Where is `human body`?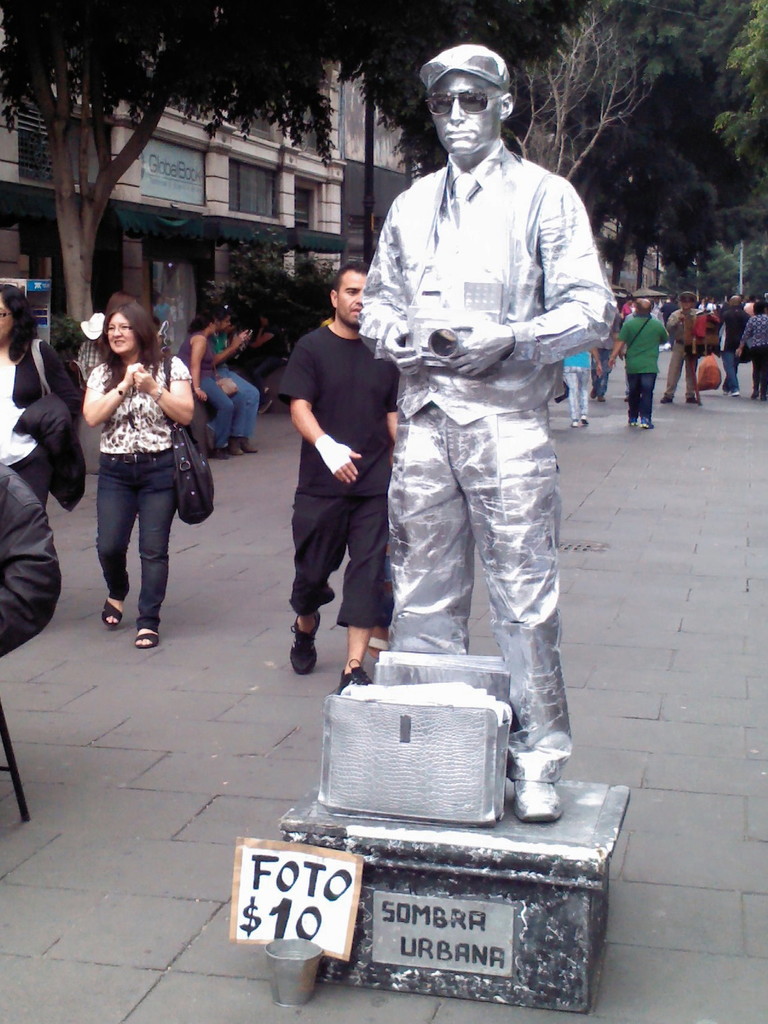
detection(356, 148, 620, 820).
